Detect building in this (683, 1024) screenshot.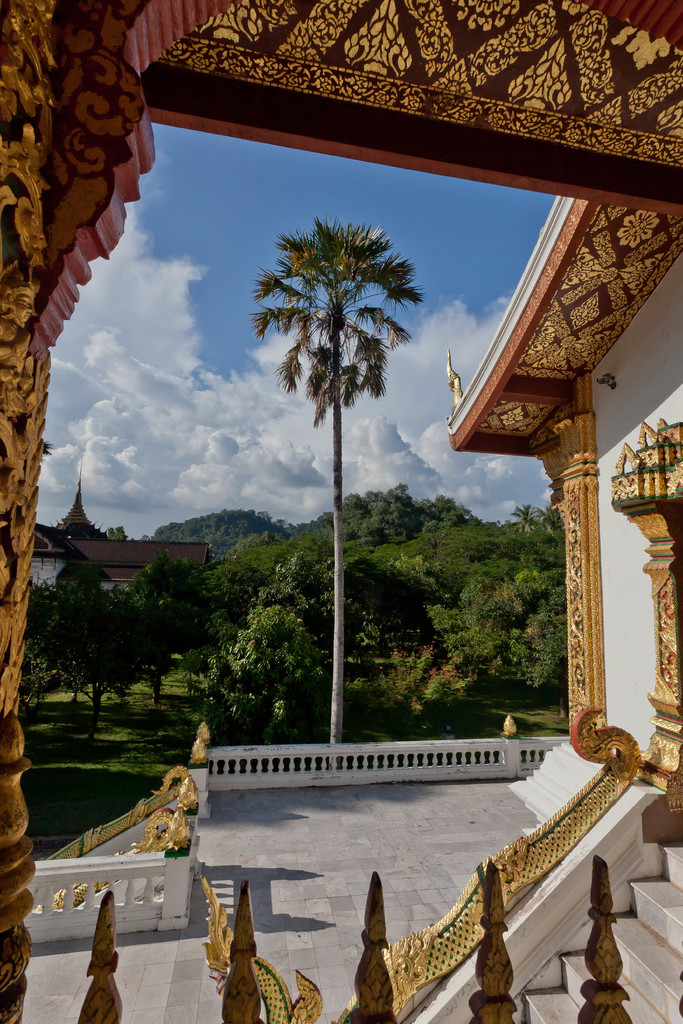
Detection: {"x1": 29, "y1": 478, "x2": 211, "y2": 595}.
